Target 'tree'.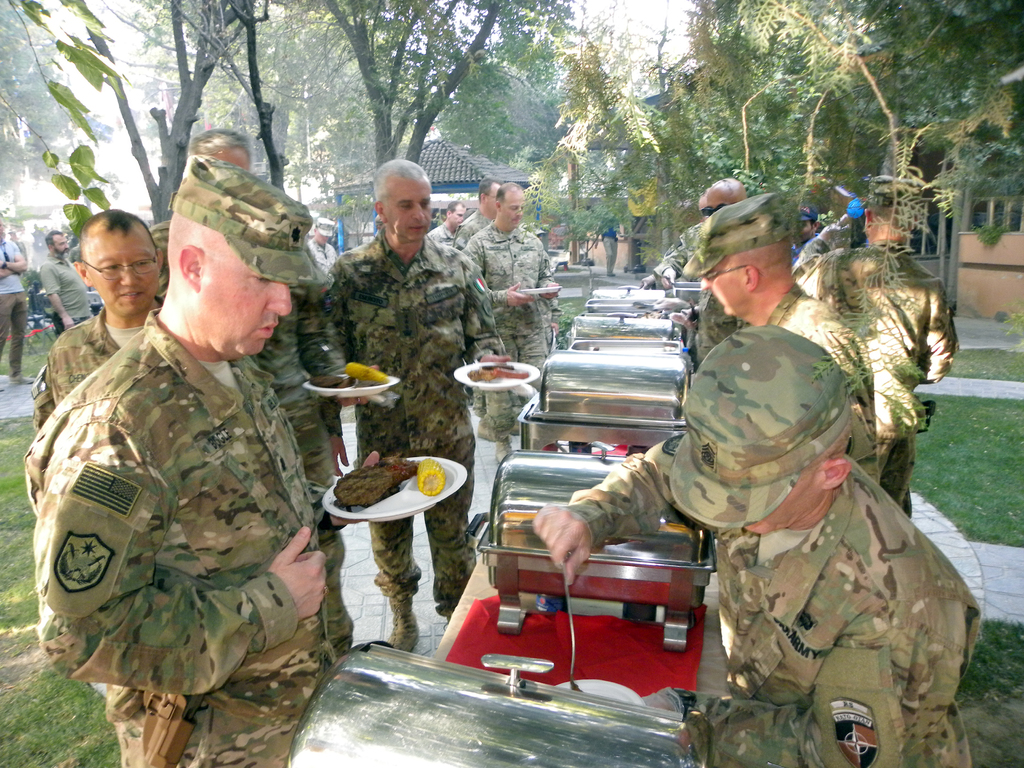
Target region: [279,0,571,168].
